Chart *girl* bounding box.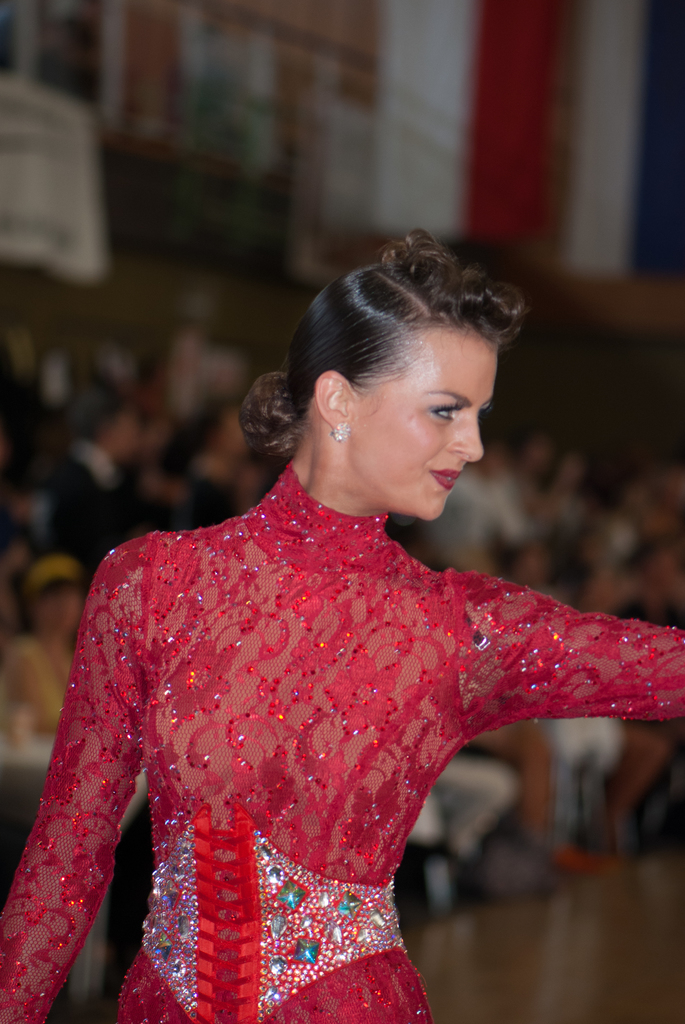
Charted: select_region(11, 554, 95, 744).
